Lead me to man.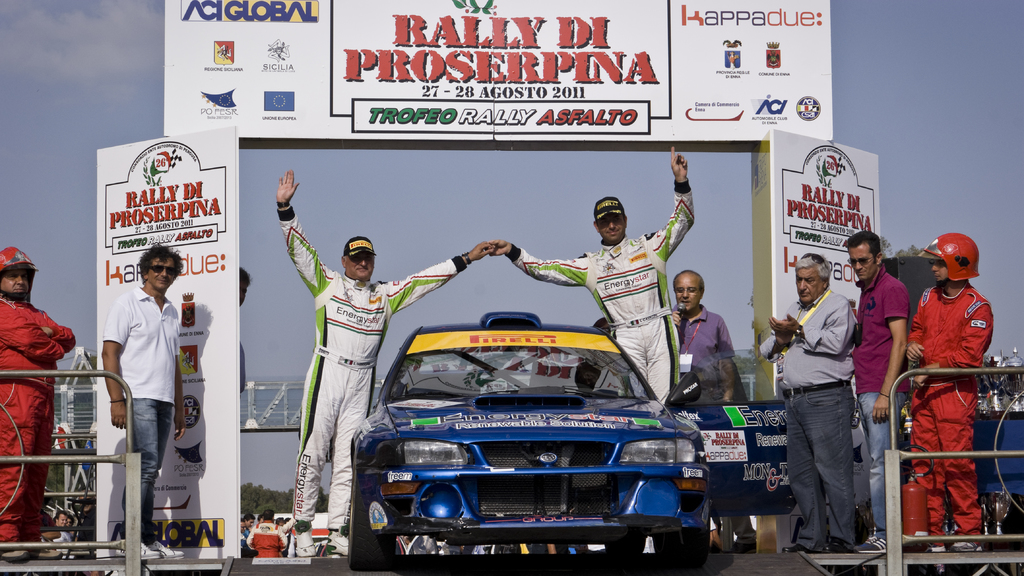
Lead to detection(489, 137, 706, 412).
